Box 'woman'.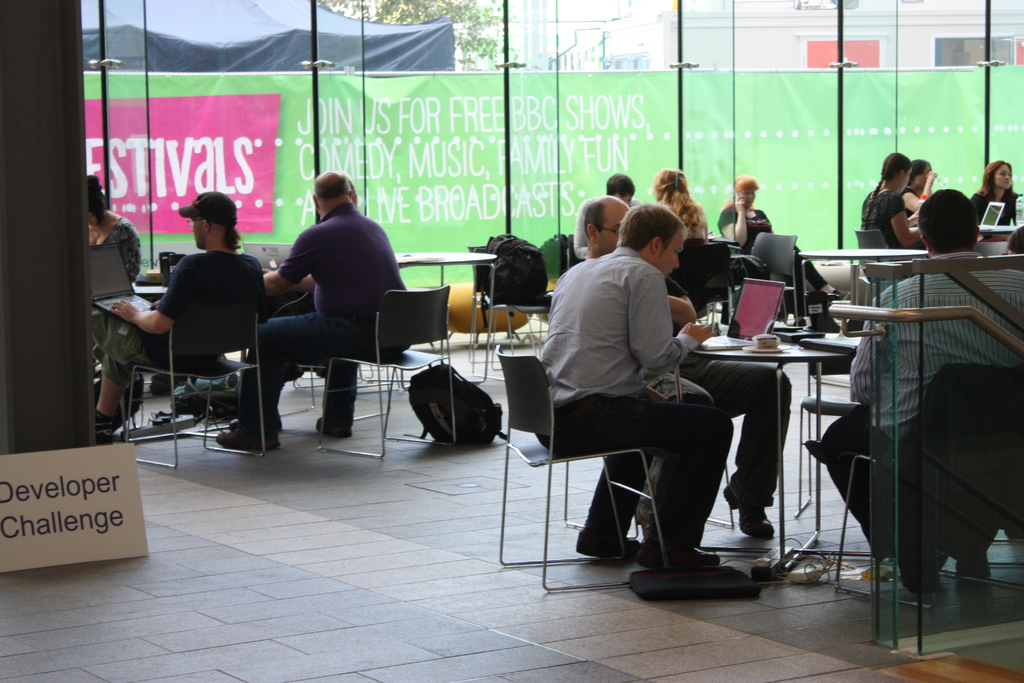
box(863, 150, 936, 255).
